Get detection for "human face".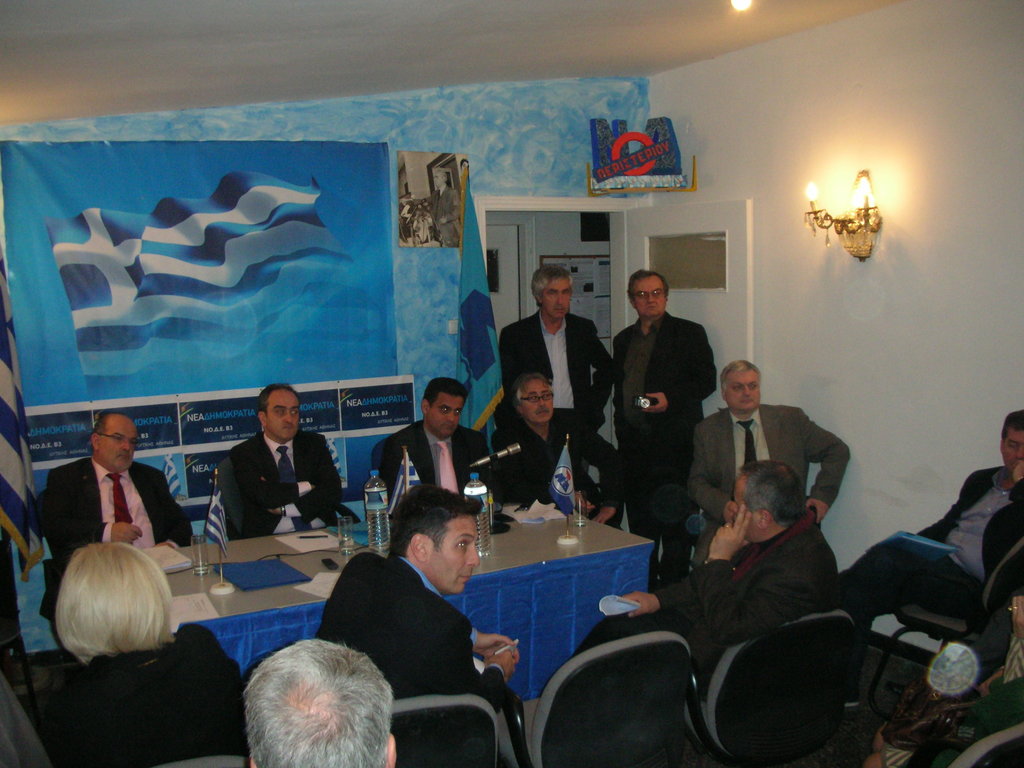
Detection: left=632, top=280, right=668, bottom=319.
